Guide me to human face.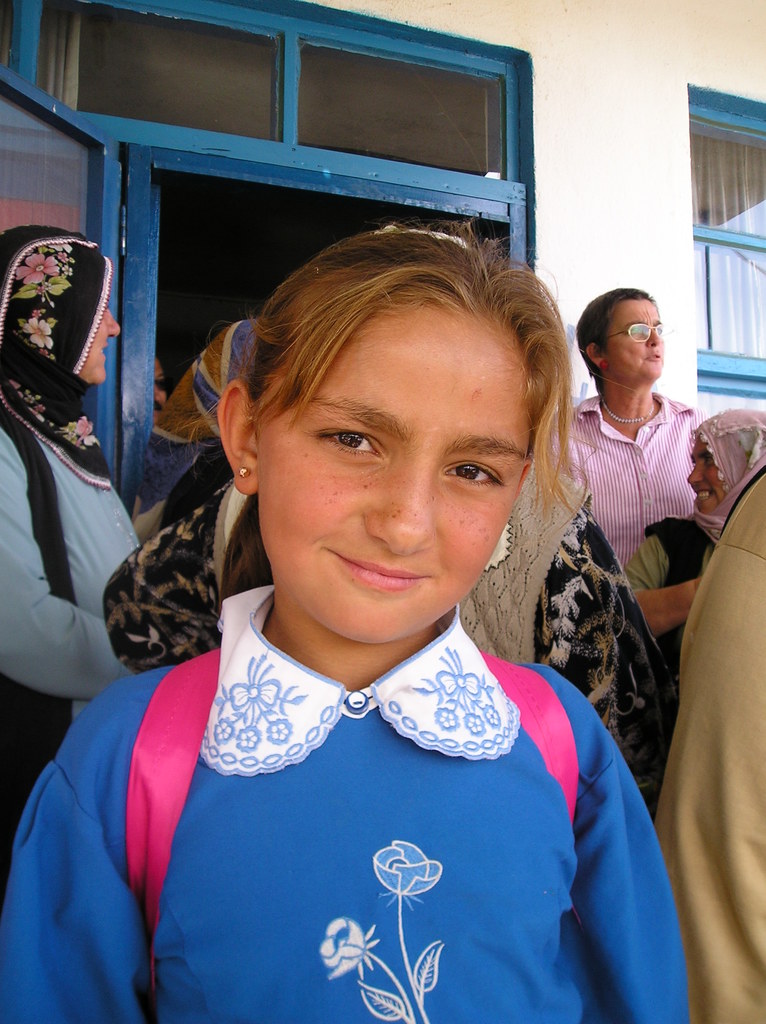
Guidance: detection(253, 312, 528, 641).
